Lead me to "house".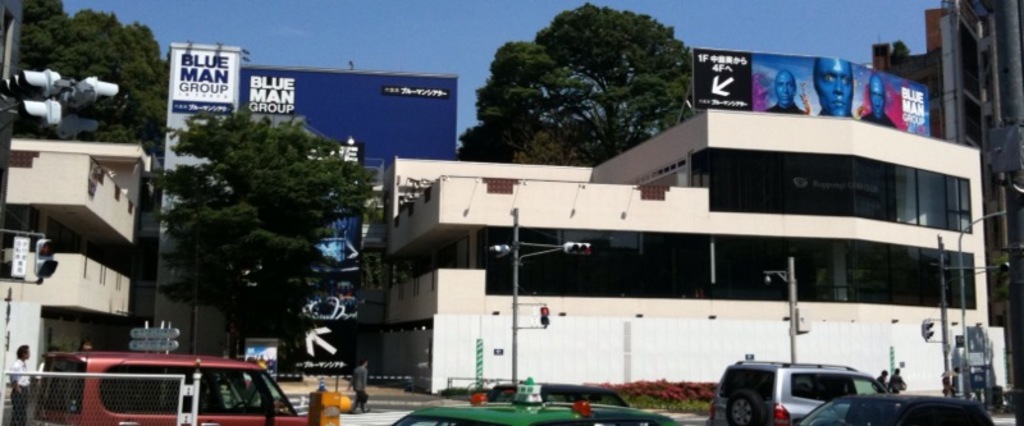
Lead to crop(923, 0, 1023, 399).
